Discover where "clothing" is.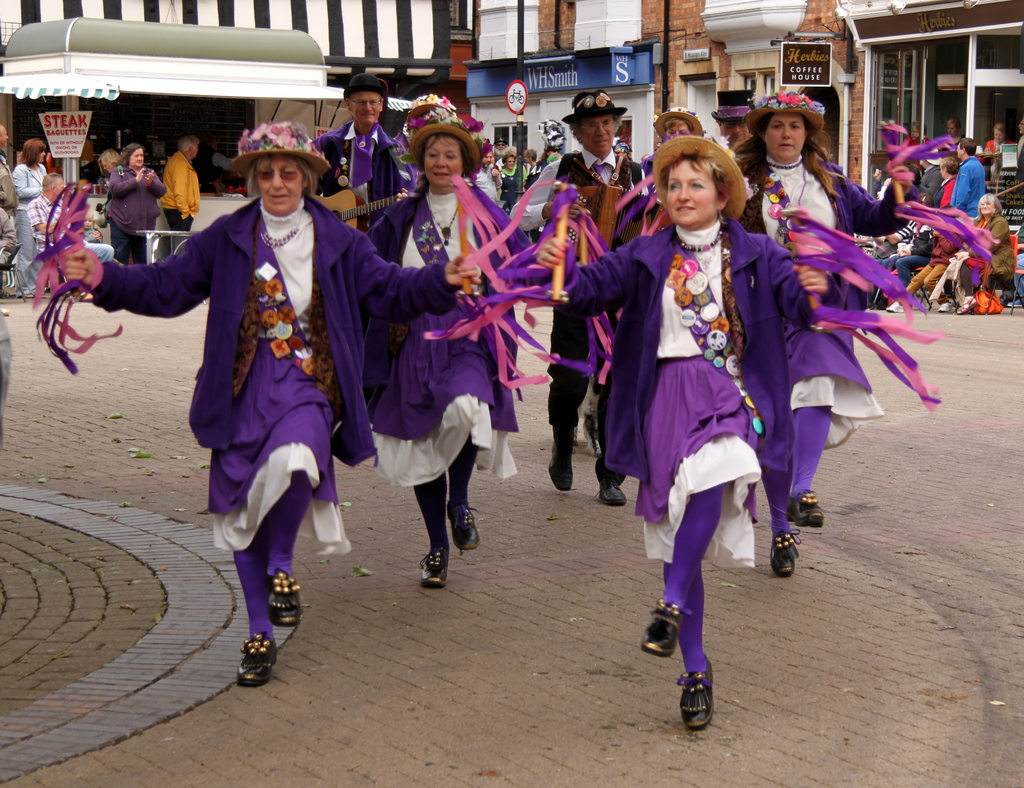
Discovered at bbox(344, 184, 520, 420).
